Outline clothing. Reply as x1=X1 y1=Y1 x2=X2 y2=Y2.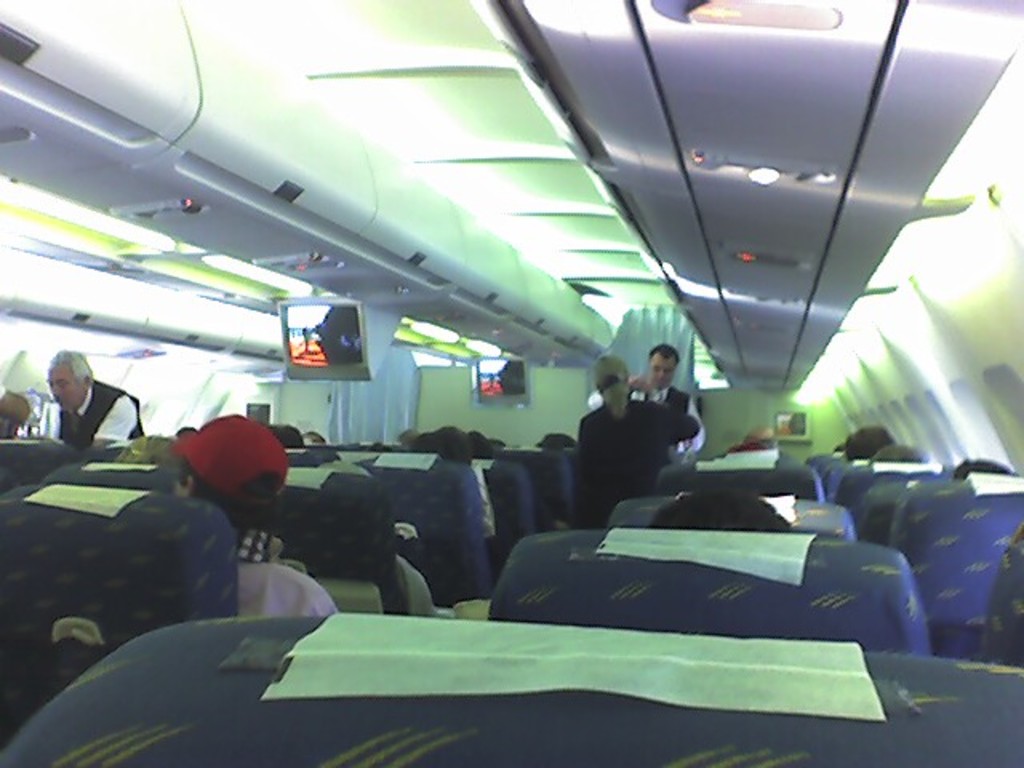
x1=230 y1=528 x2=338 y2=632.
